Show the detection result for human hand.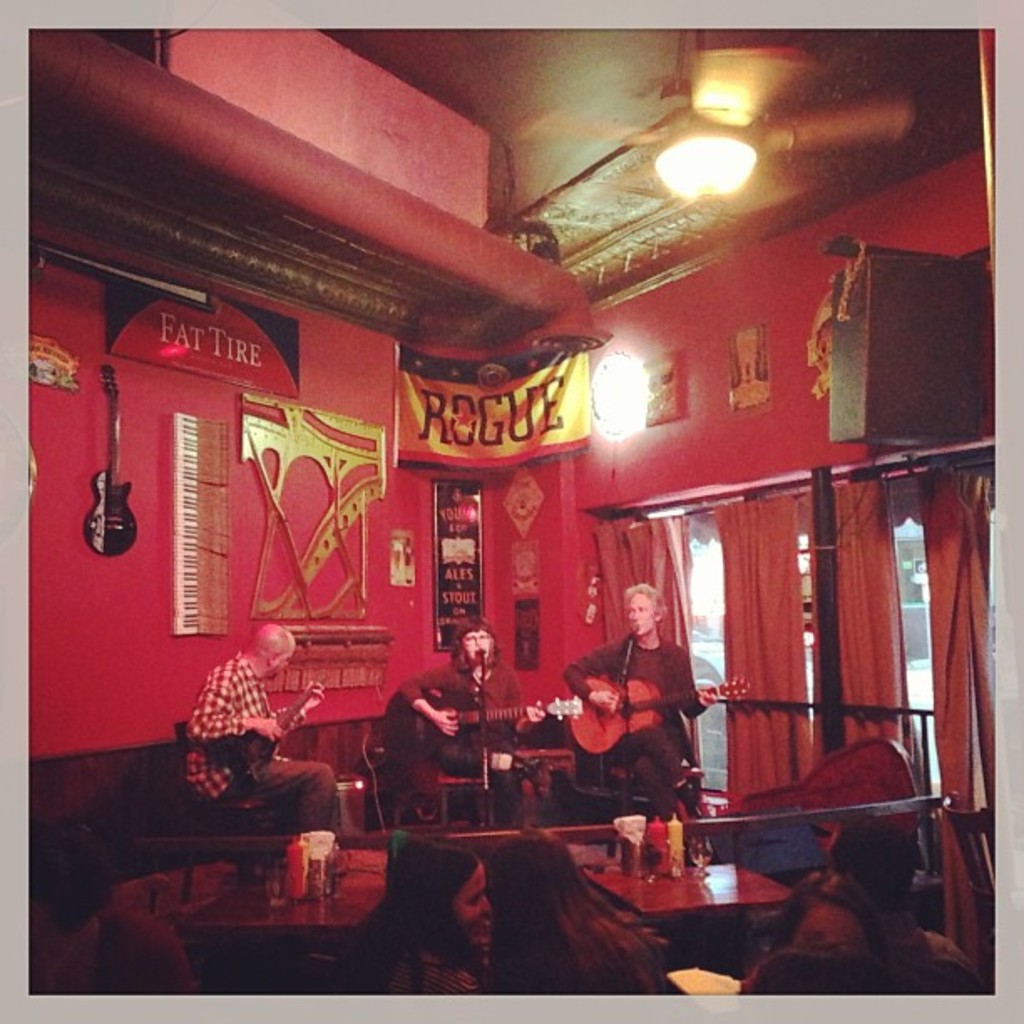
(left=520, top=698, right=545, bottom=728).
